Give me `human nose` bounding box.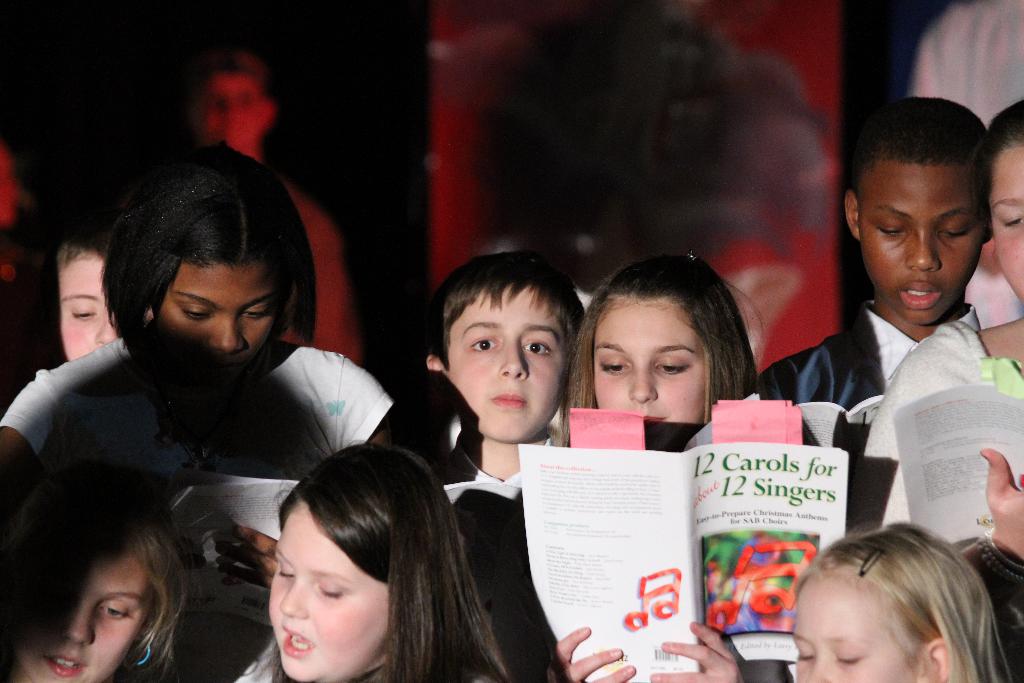
region(629, 364, 653, 400).
